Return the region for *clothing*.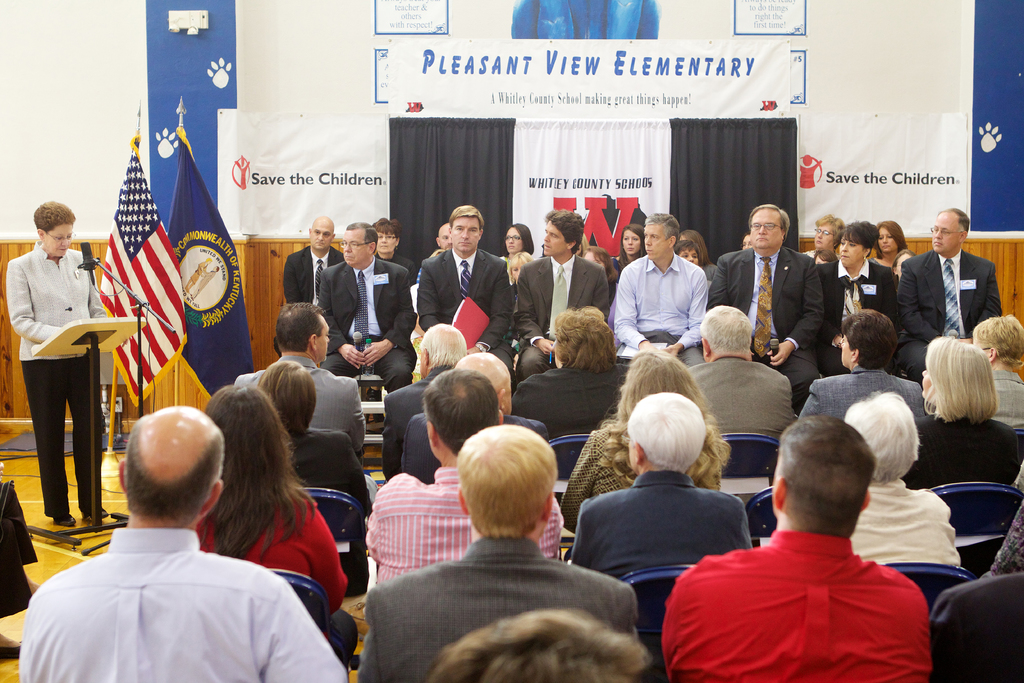
[left=614, top=255, right=709, bottom=364].
